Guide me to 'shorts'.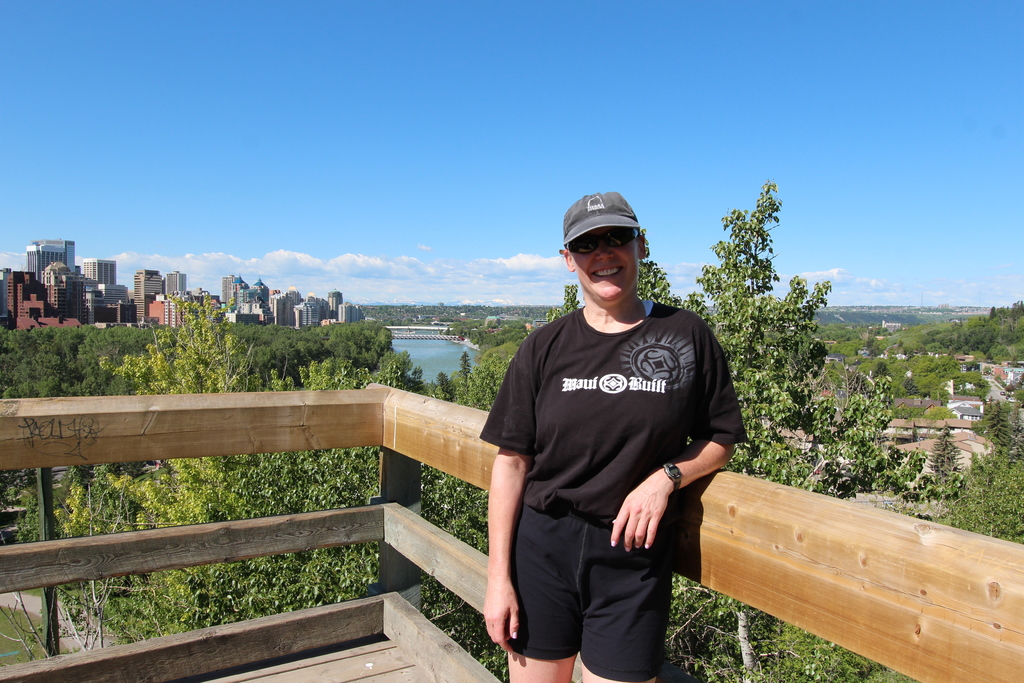
Guidance: {"x1": 520, "y1": 484, "x2": 692, "y2": 663}.
